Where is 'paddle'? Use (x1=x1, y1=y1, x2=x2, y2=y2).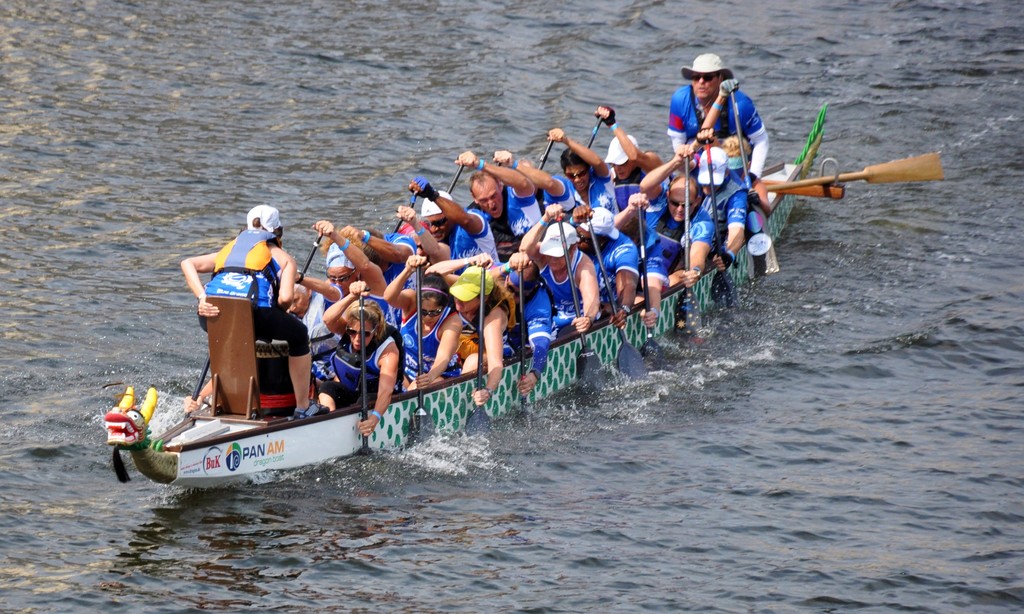
(x1=304, y1=233, x2=325, y2=278).
